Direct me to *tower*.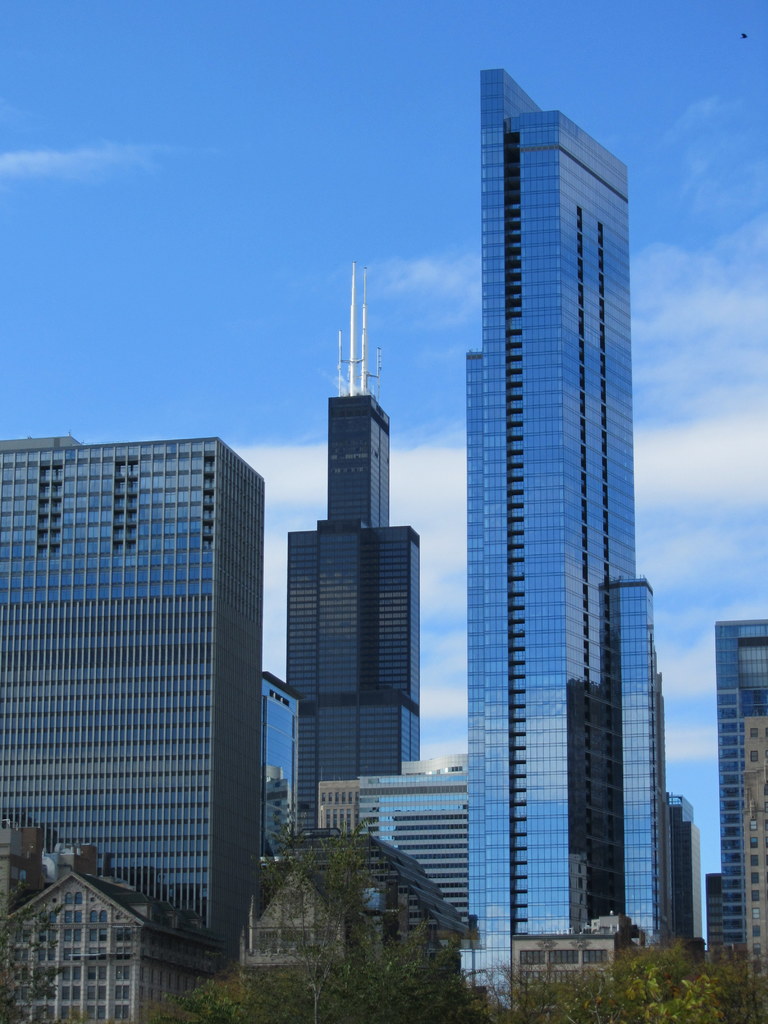
Direction: <region>708, 615, 767, 1012</region>.
